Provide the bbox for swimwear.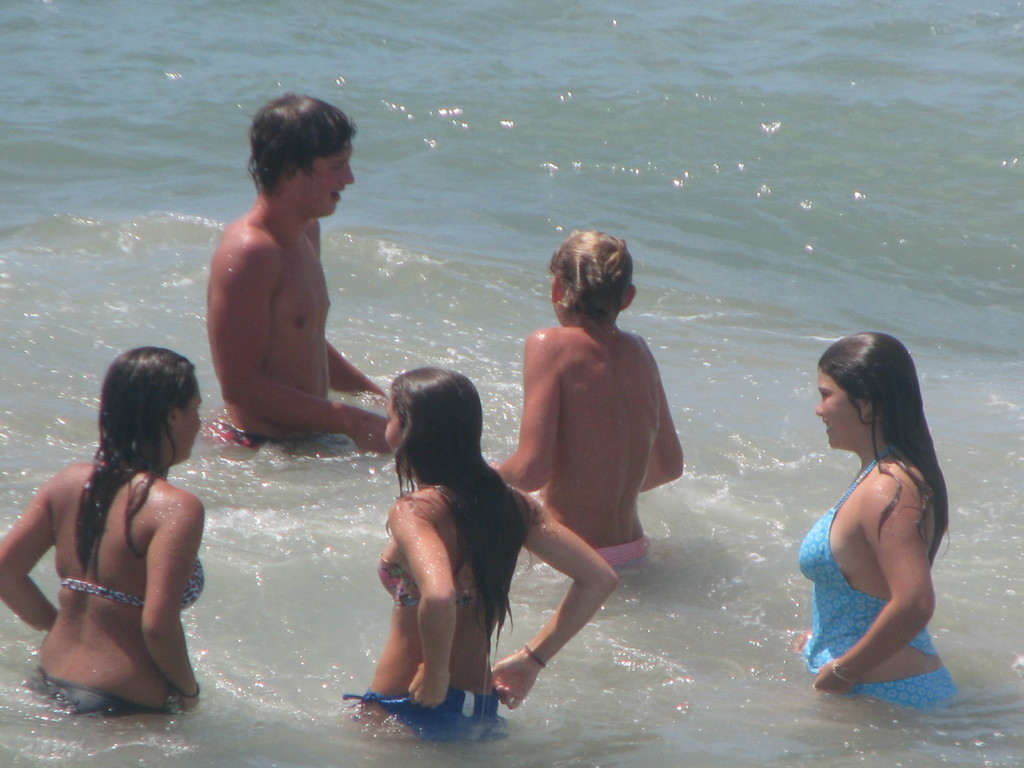
Rect(783, 445, 973, 718).
